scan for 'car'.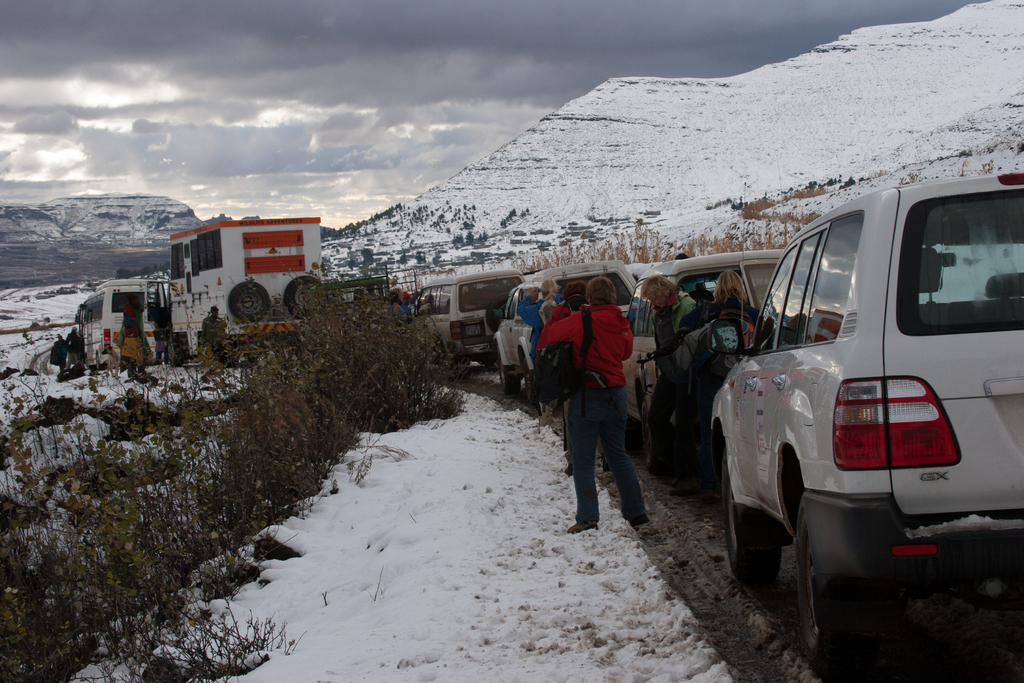
Scan result: bbox=[413, 268, 527, 375].
